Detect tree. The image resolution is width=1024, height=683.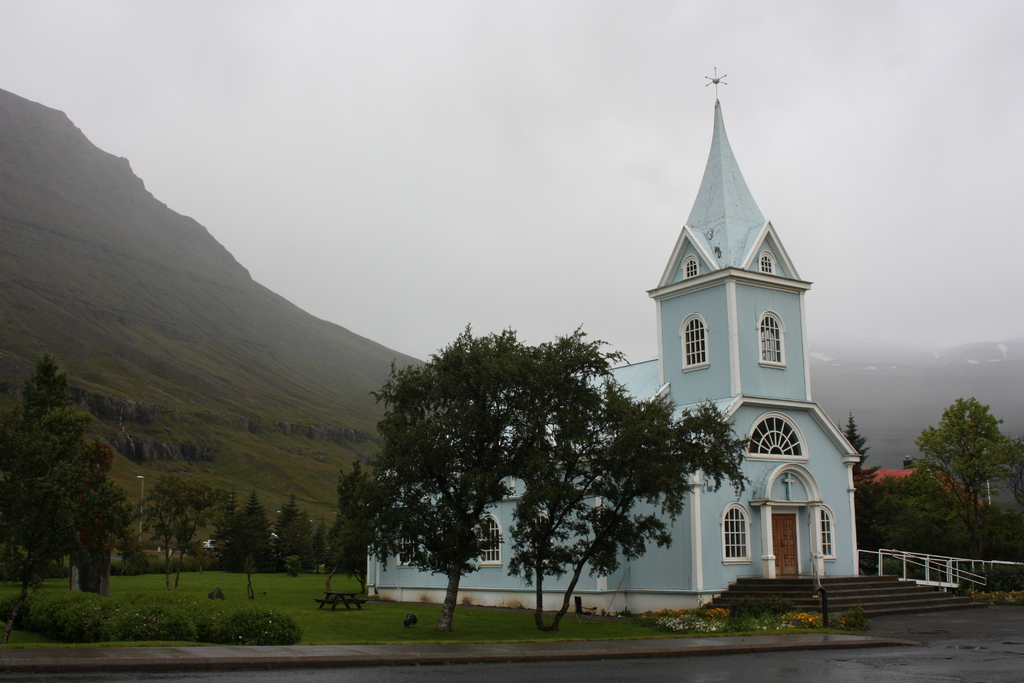
bbox=[1, 357, 127, 614].
